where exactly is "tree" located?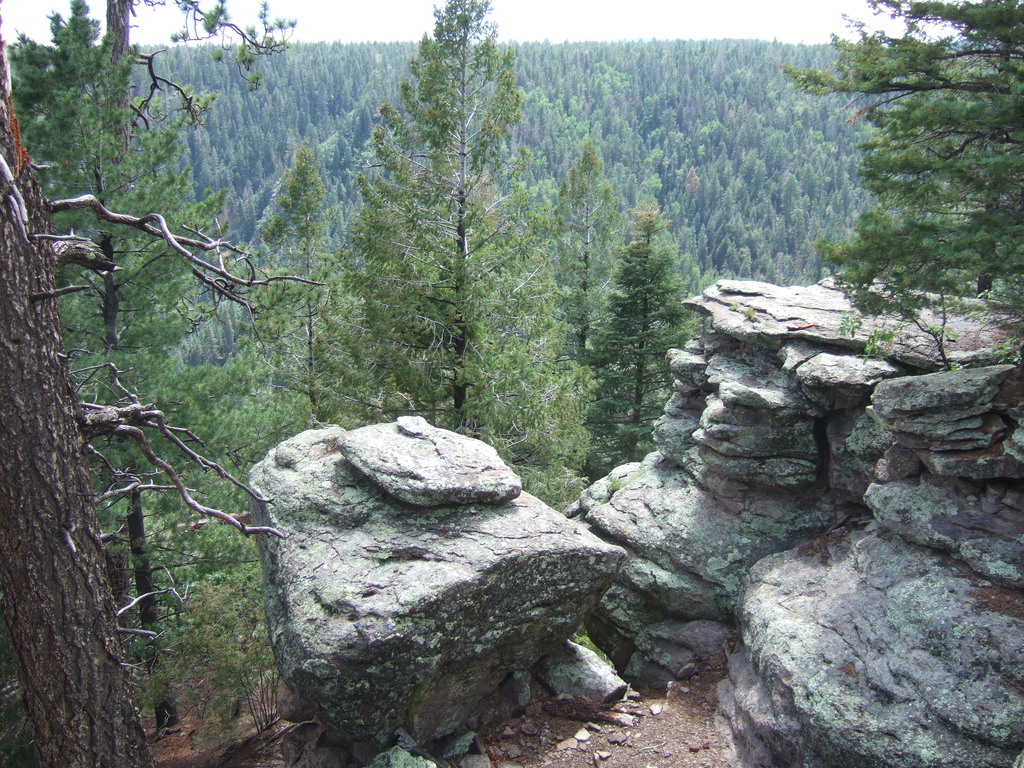
Its bounding box is box(779, 0, 1023, 325).
